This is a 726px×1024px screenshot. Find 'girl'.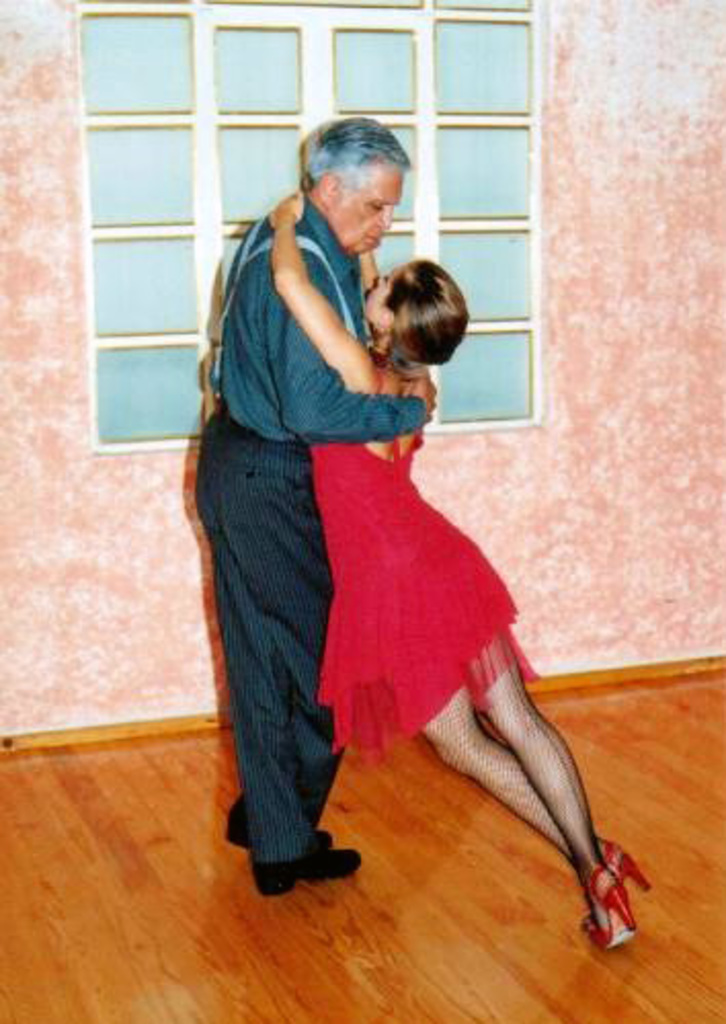
Bounding box: rect(260, 189, 656, 946).
